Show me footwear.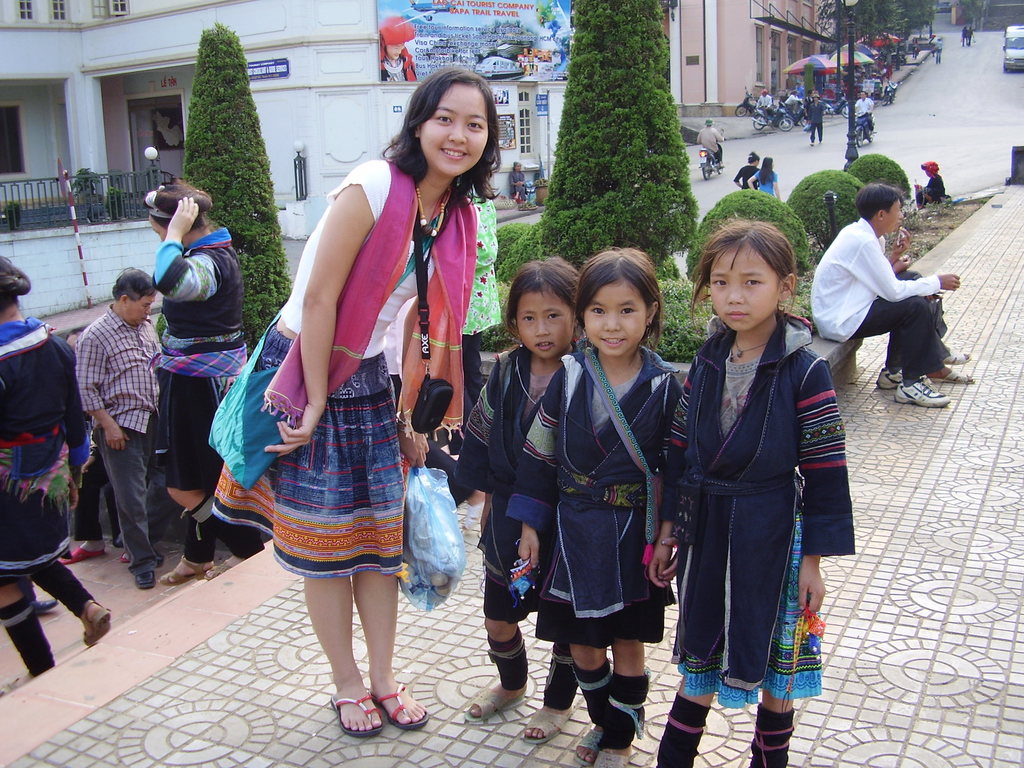
footwear is here: x1=31 y1=594 x2=67 y2=617.
